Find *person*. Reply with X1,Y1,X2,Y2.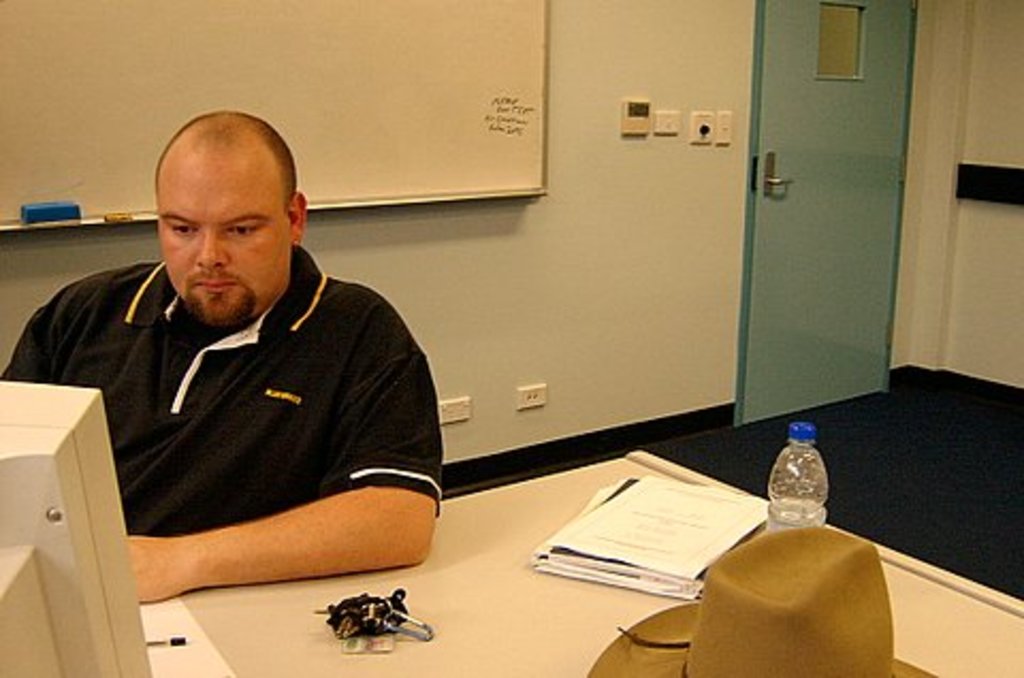
36,117,450,627.
